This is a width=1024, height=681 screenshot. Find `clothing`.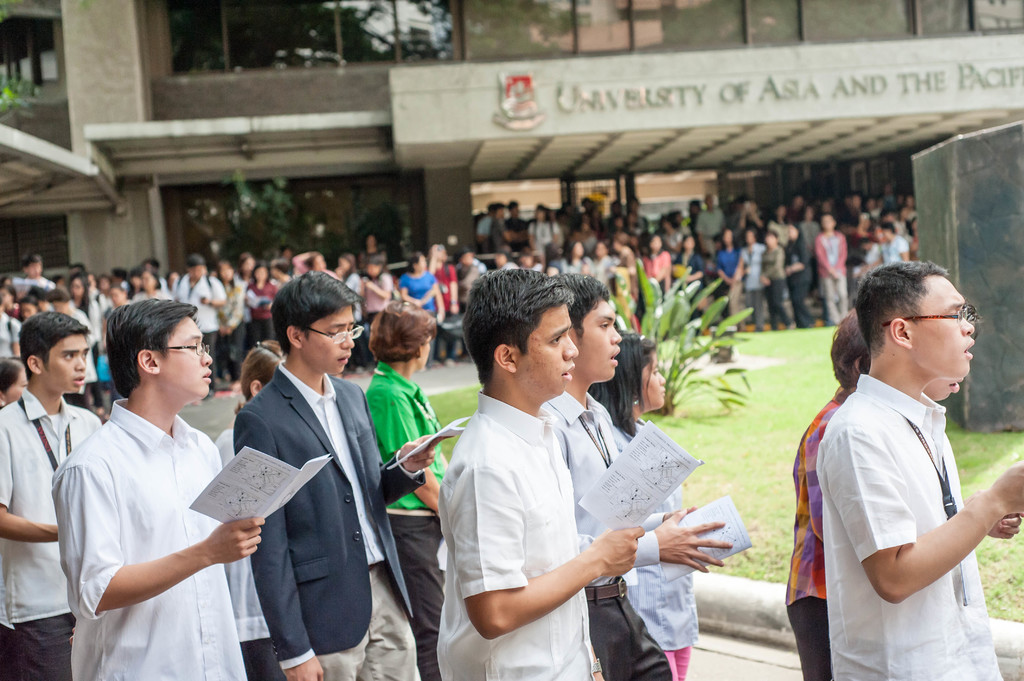
Bounding box: <box>207,426,287,680</box>.
